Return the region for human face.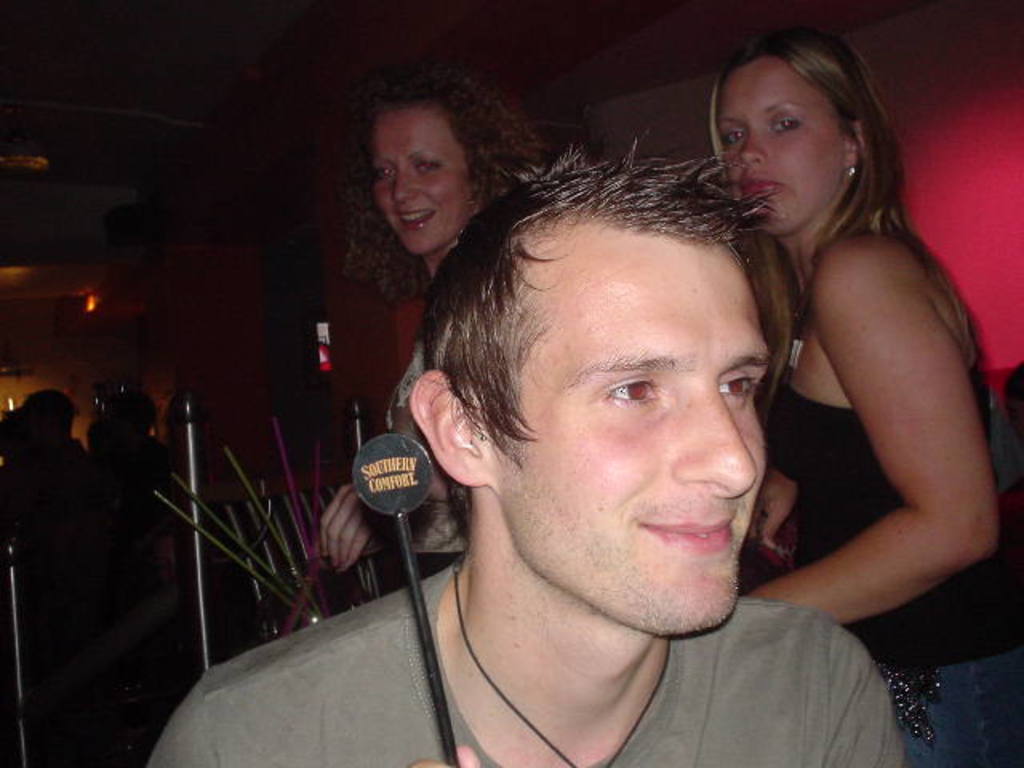
(483,219,770,638).
